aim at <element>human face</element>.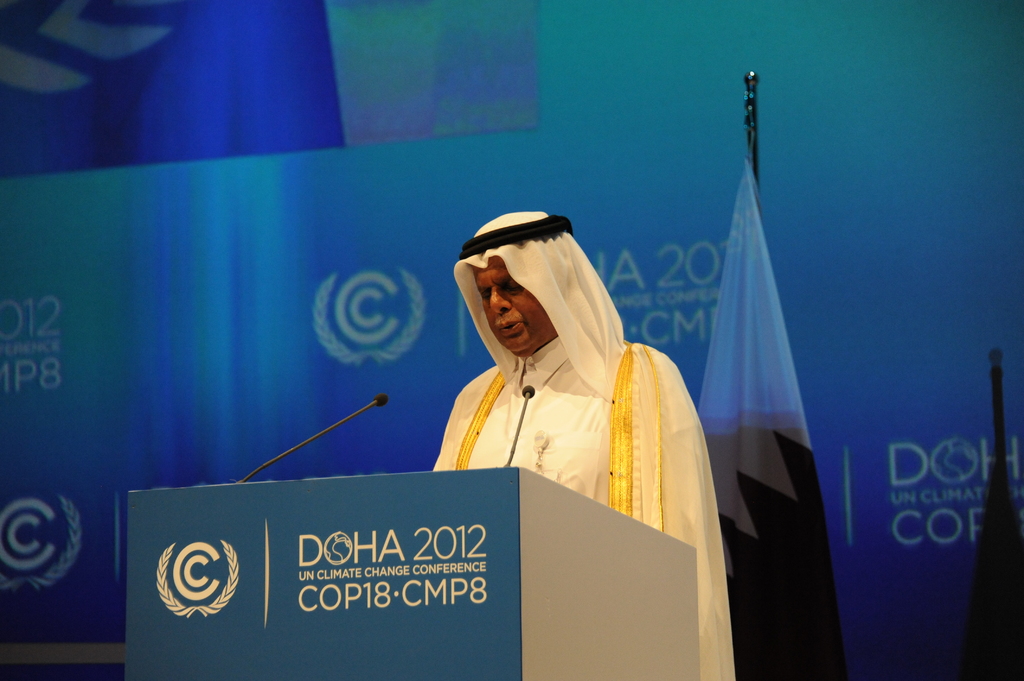
Aimed at <region>470, 252, 557, 352</region>.
